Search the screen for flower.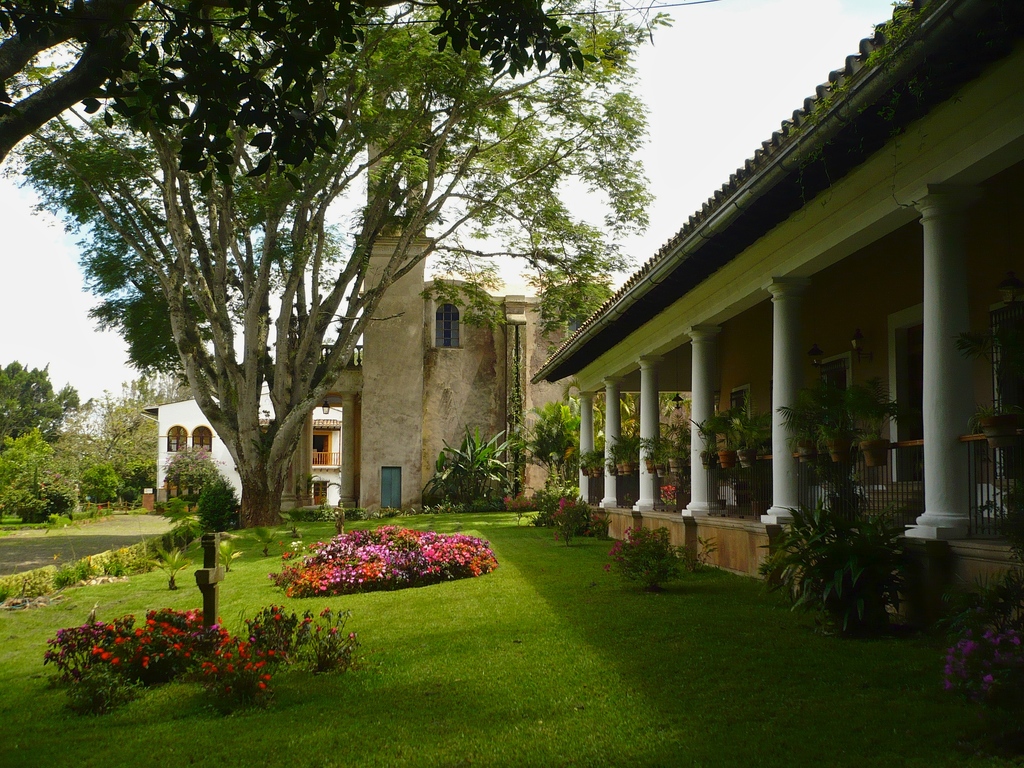
Found at locate(93, 646, 102, 652).
